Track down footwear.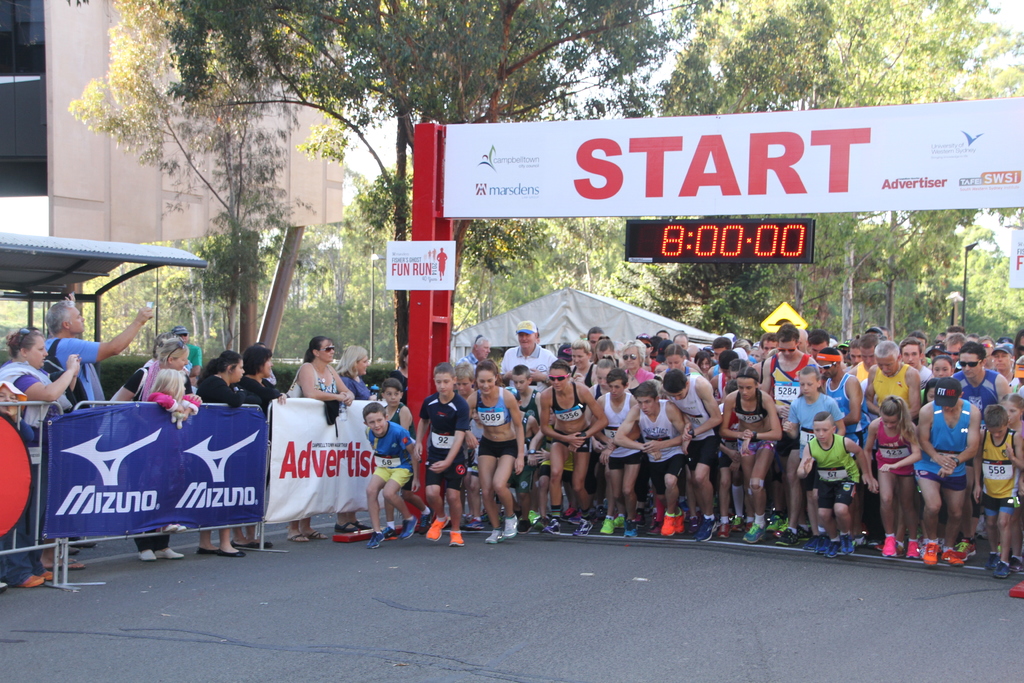
Tracked to [x1=744, y1=520, x2=752, y2=528].
